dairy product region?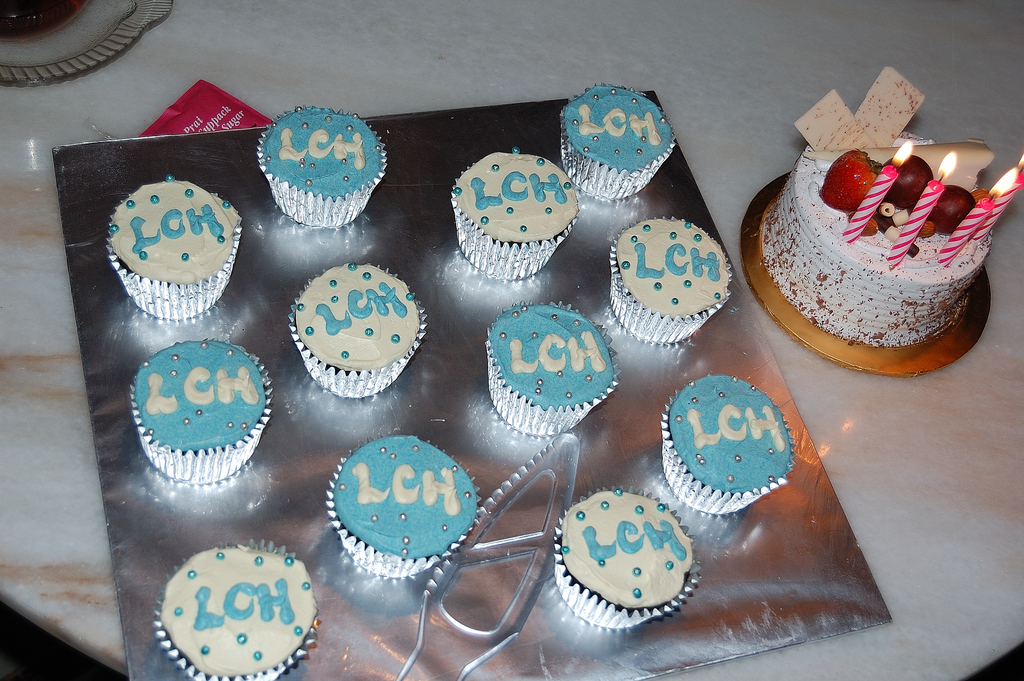
l=565, t=491, r=691, b=607
